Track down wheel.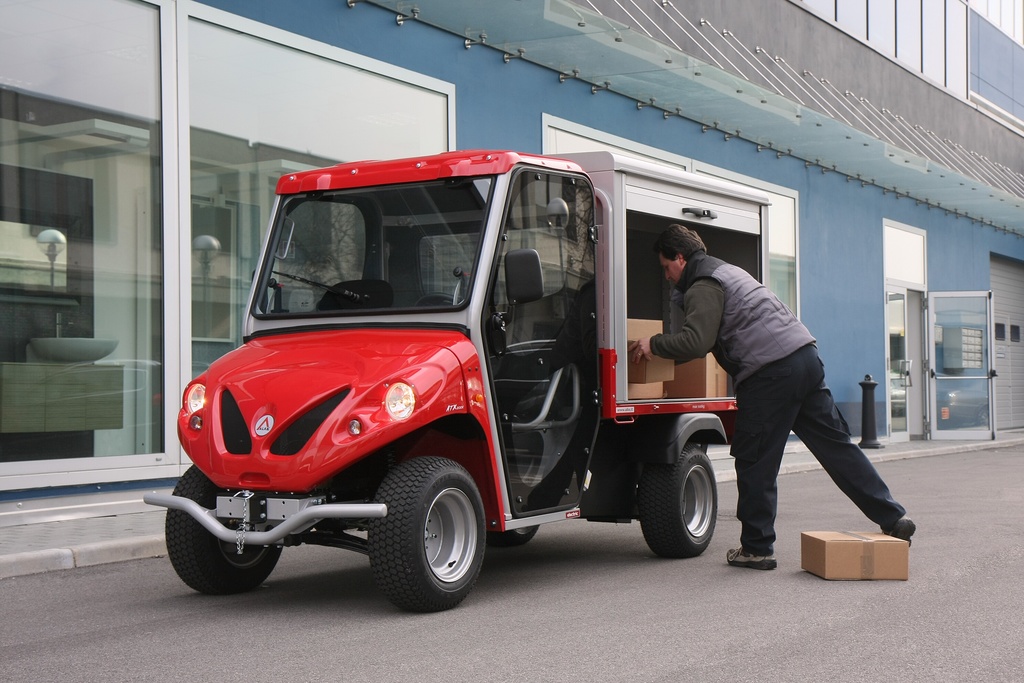
Tracked to 372:465:493:605.
